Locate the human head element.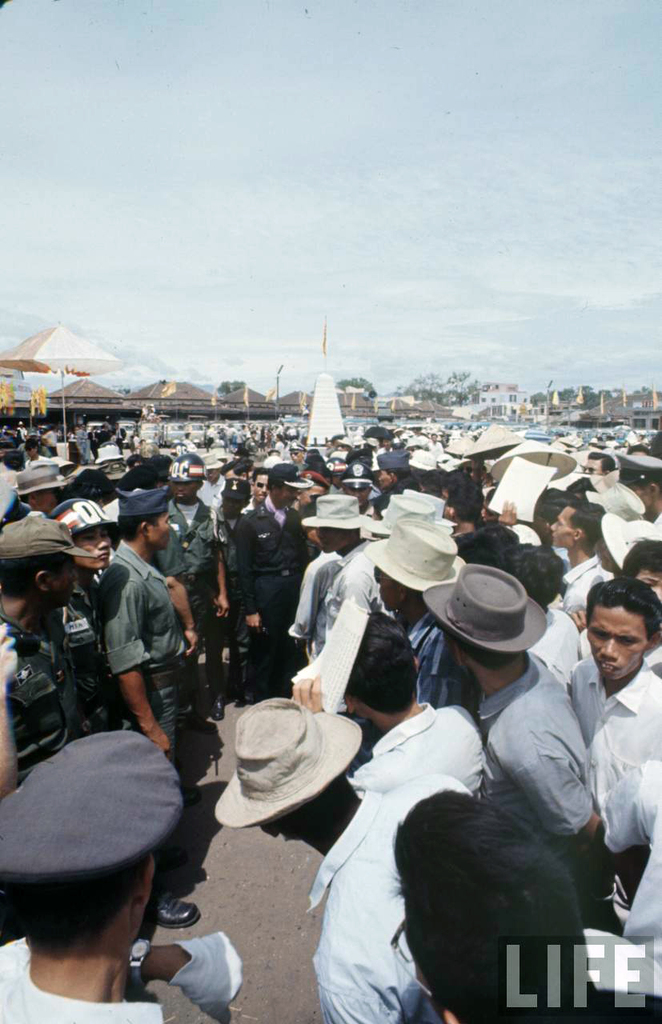
Element bbox: 0/517/74/609.
